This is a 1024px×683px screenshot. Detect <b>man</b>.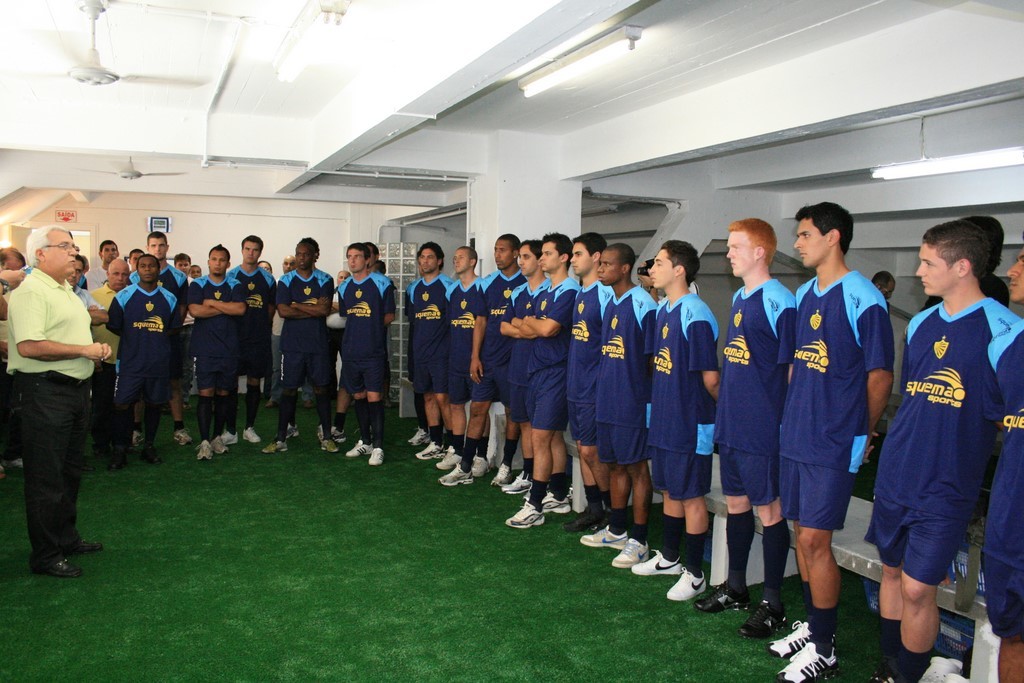
(88,240,125,294).
